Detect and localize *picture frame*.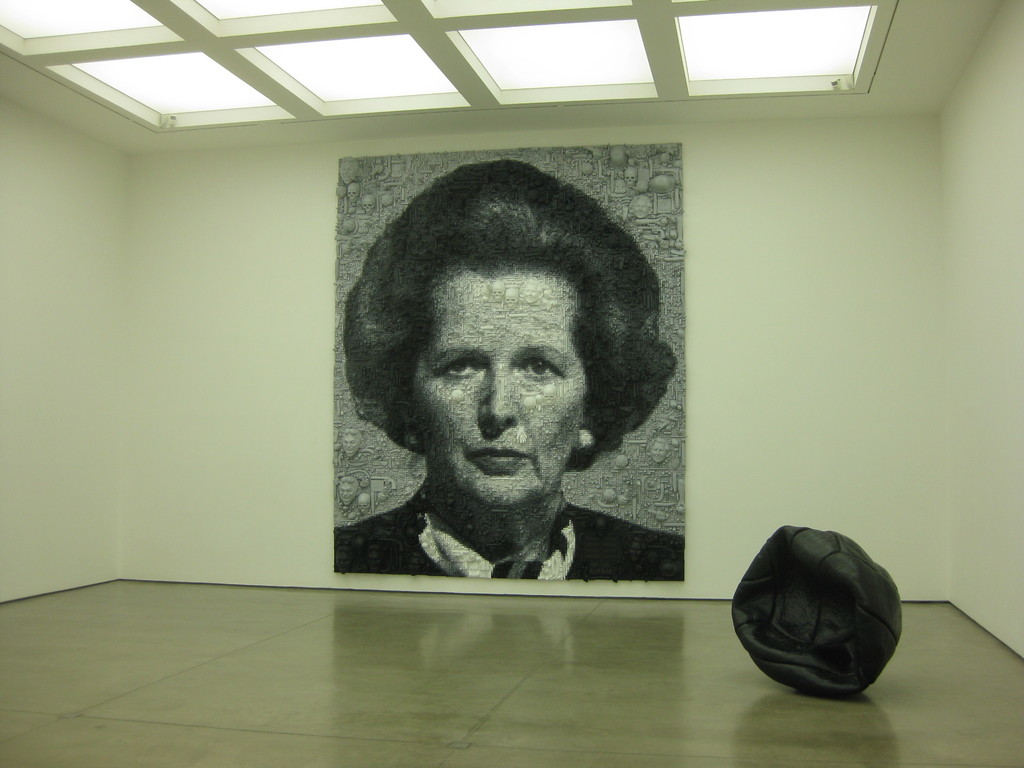
Localized at locate(326, 139, 689, 582).
